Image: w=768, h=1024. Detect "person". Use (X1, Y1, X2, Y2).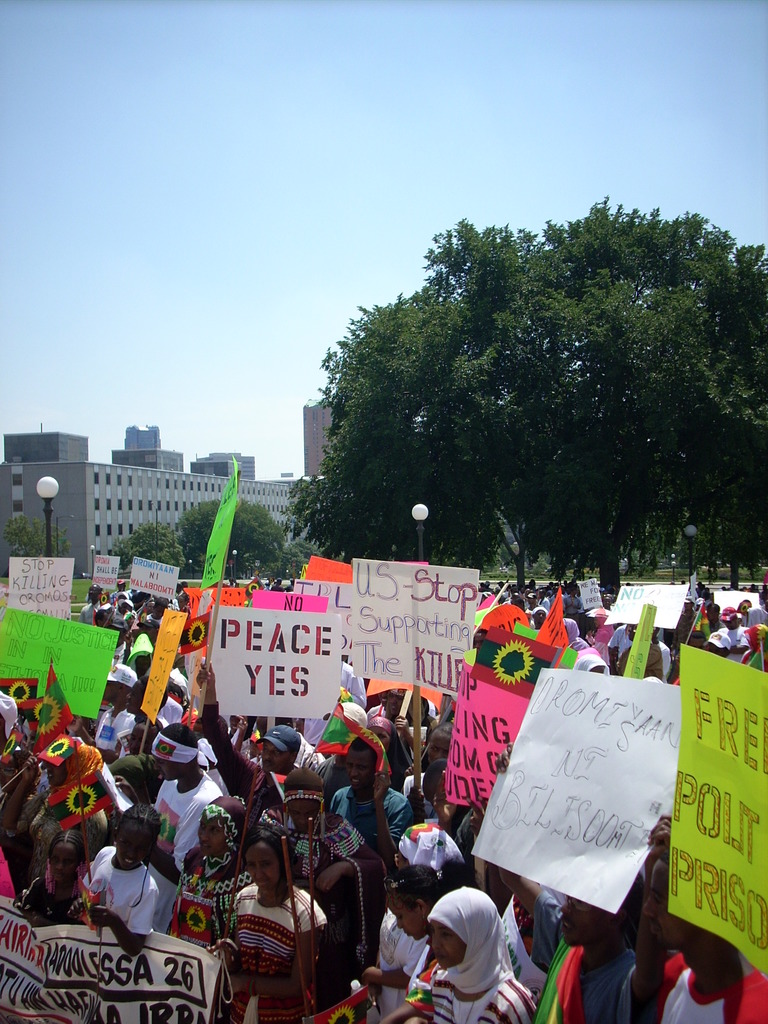
(739, 588, 767, 628).
